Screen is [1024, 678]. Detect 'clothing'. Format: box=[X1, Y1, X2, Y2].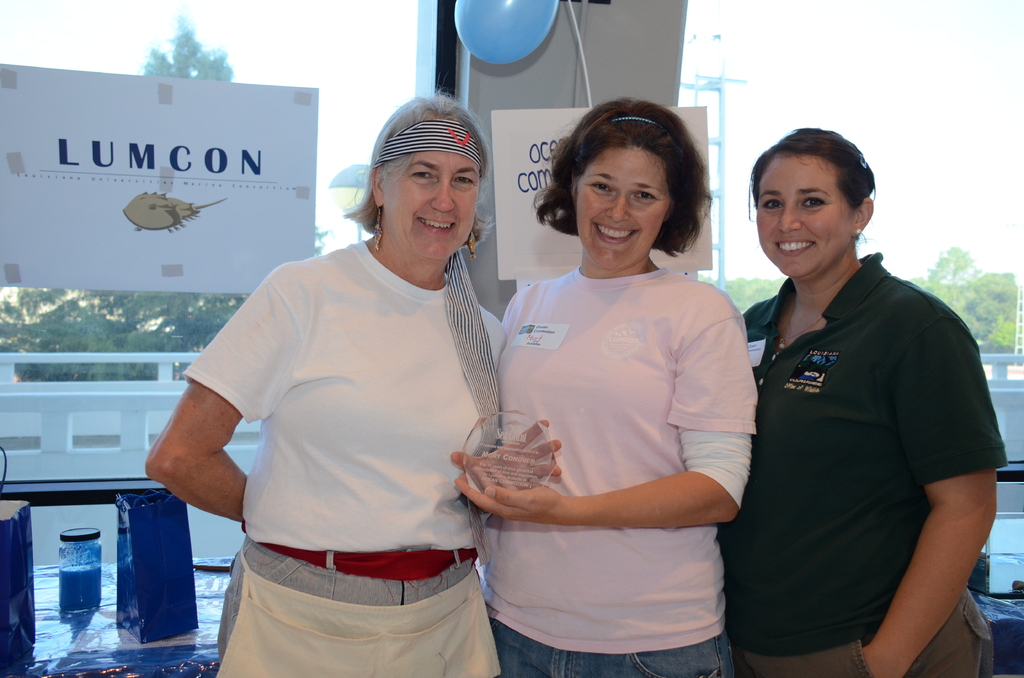
box=[718, 250, 1009, 677].
